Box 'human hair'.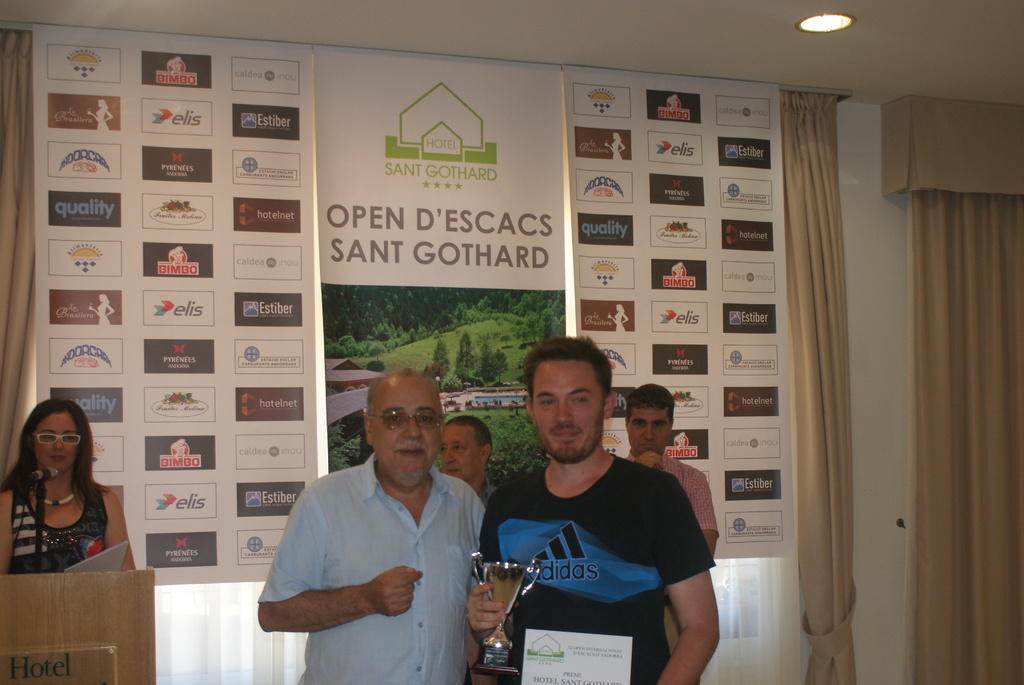
627 381 676 420.
